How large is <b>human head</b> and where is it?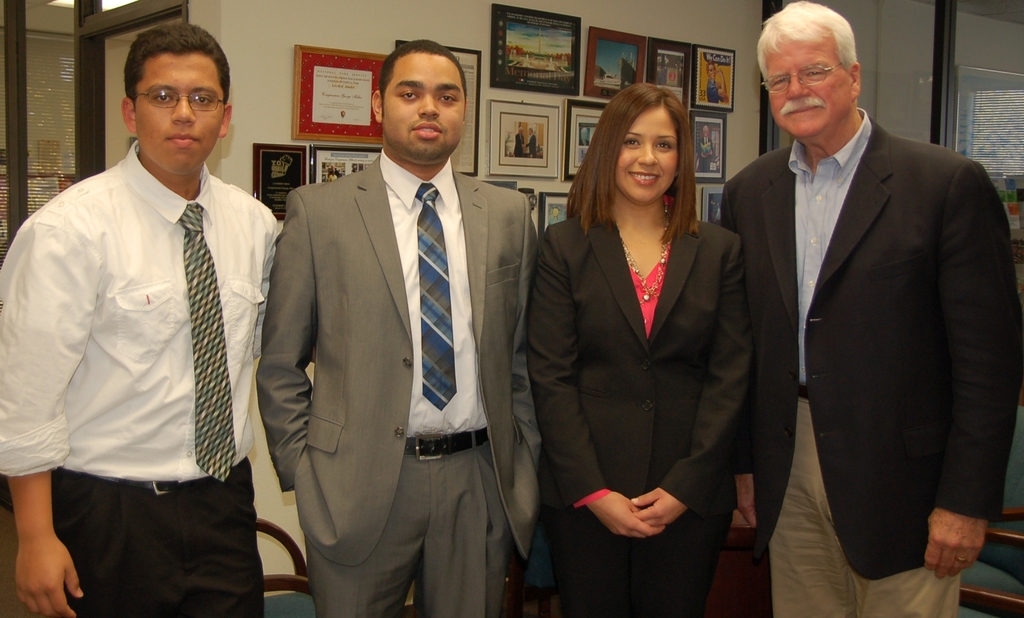
Bounding box: x1=594, y1=83, x2=689, y2=205.
